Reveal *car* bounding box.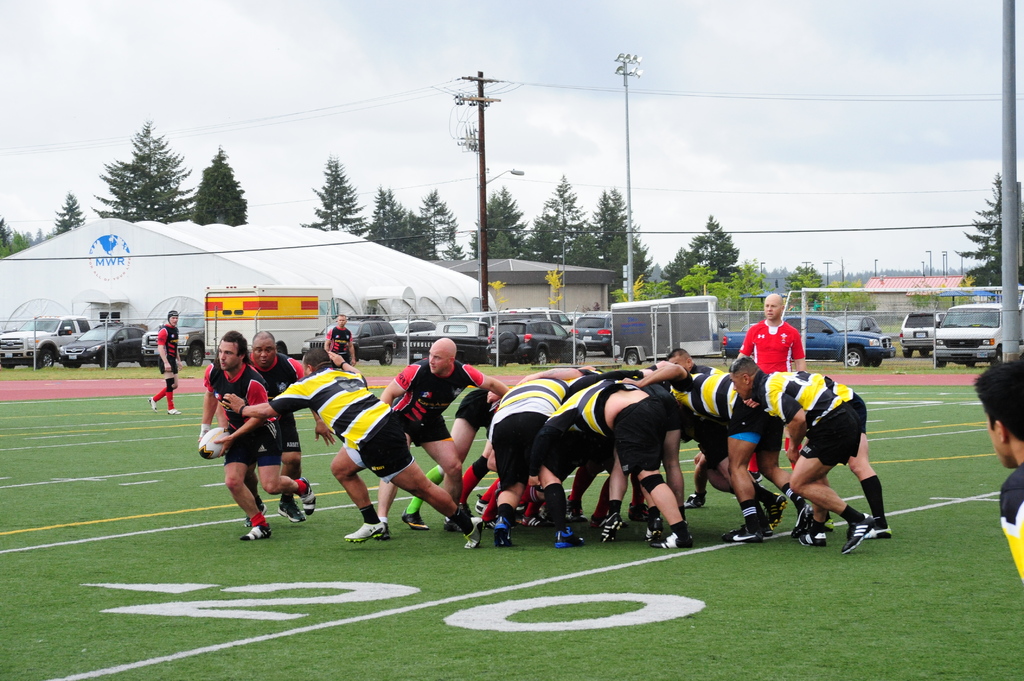
Revealed: crop(387, 317, 435, 337).
